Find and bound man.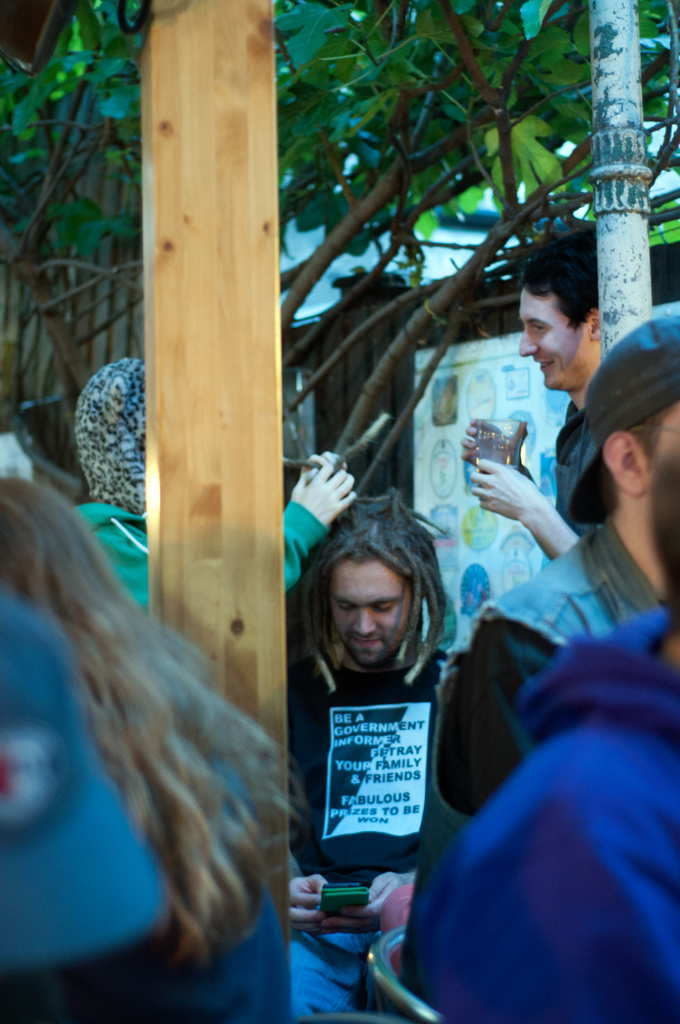
Bound: bbox=(458, 218, 596, 566).
